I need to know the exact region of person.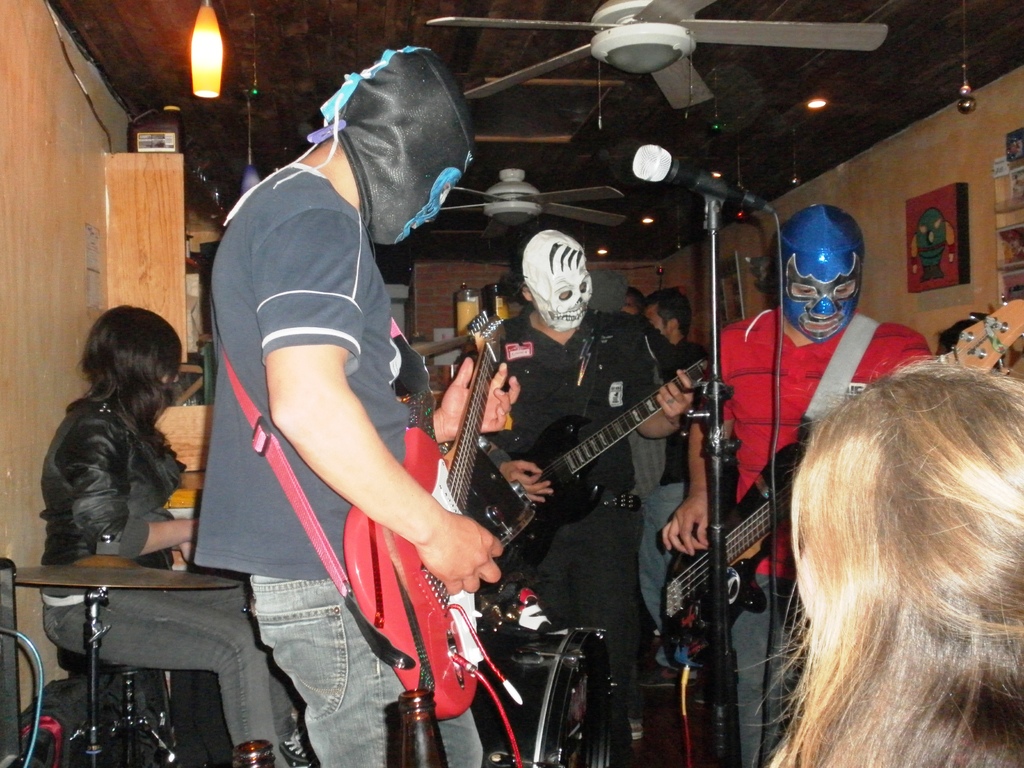
Region: box=[216, 24, 476, 767].
